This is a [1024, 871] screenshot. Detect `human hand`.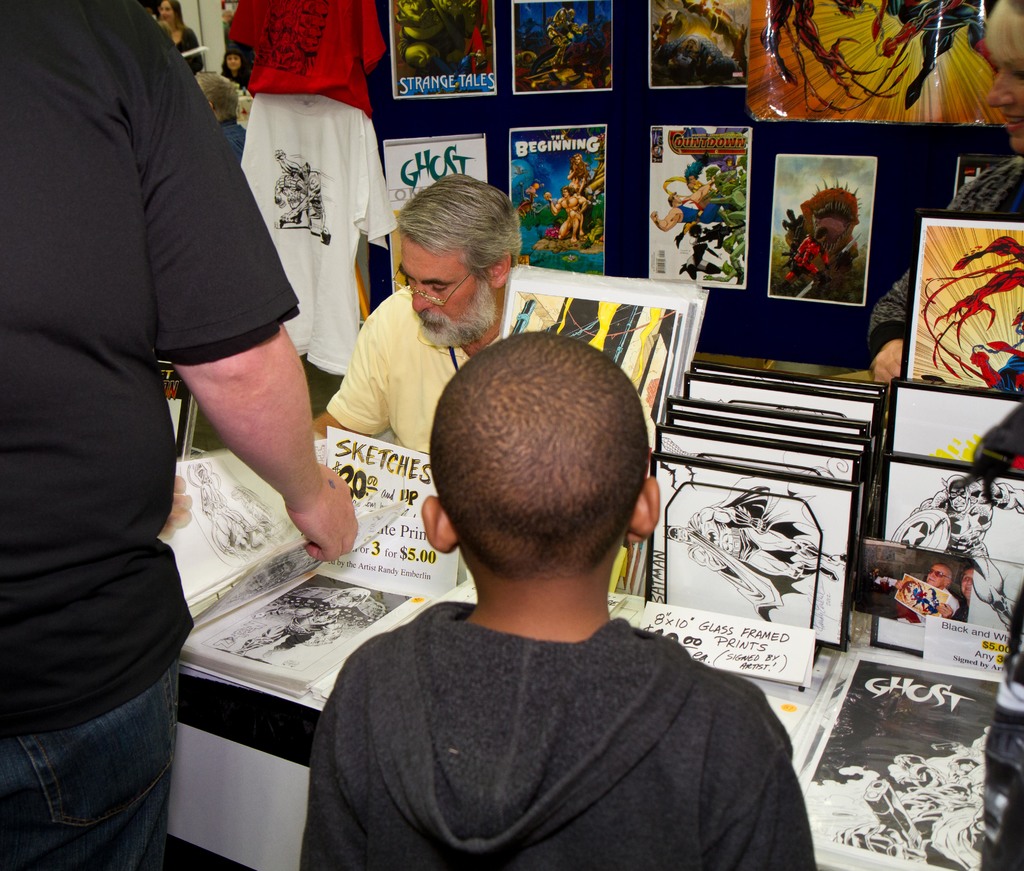
(left=155, top=473, right=193, bottom=542).
